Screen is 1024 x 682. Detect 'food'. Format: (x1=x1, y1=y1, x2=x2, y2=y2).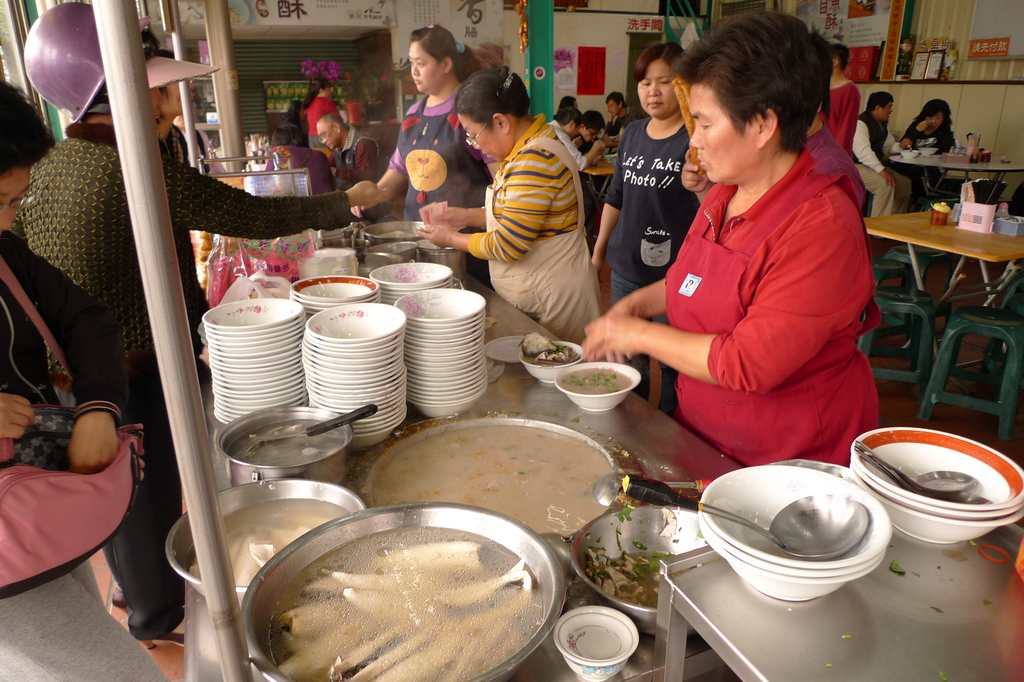
(x1=225, y1=420, x2=348, y2=465).
